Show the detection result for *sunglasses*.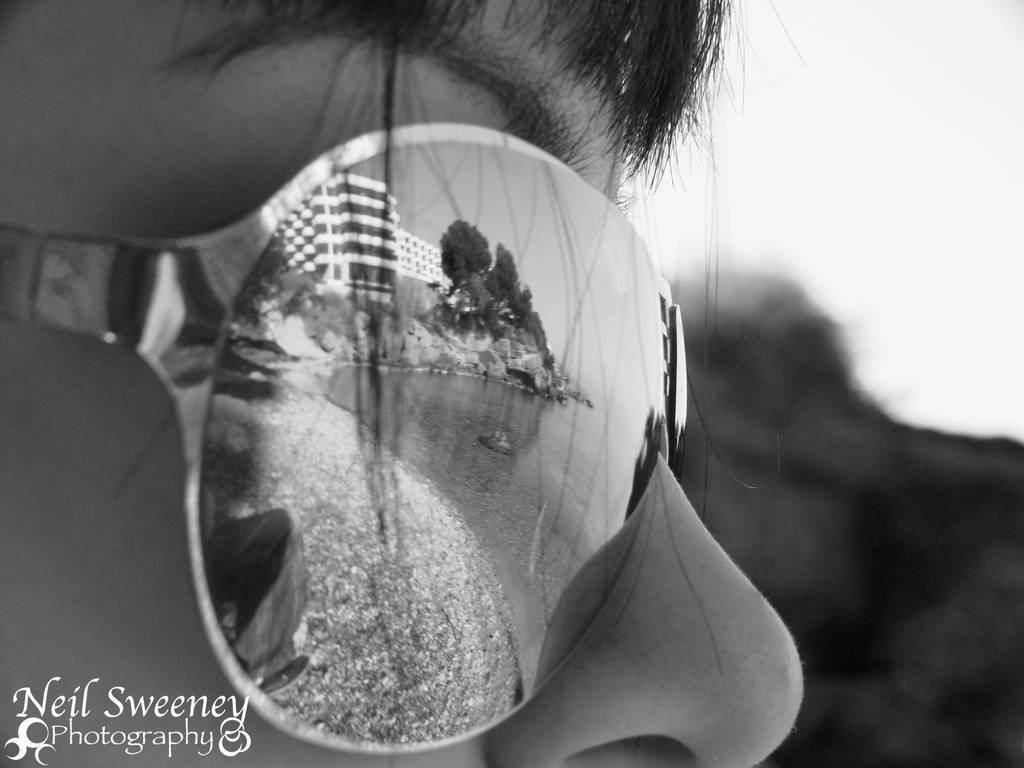
(0,126,689,756).
